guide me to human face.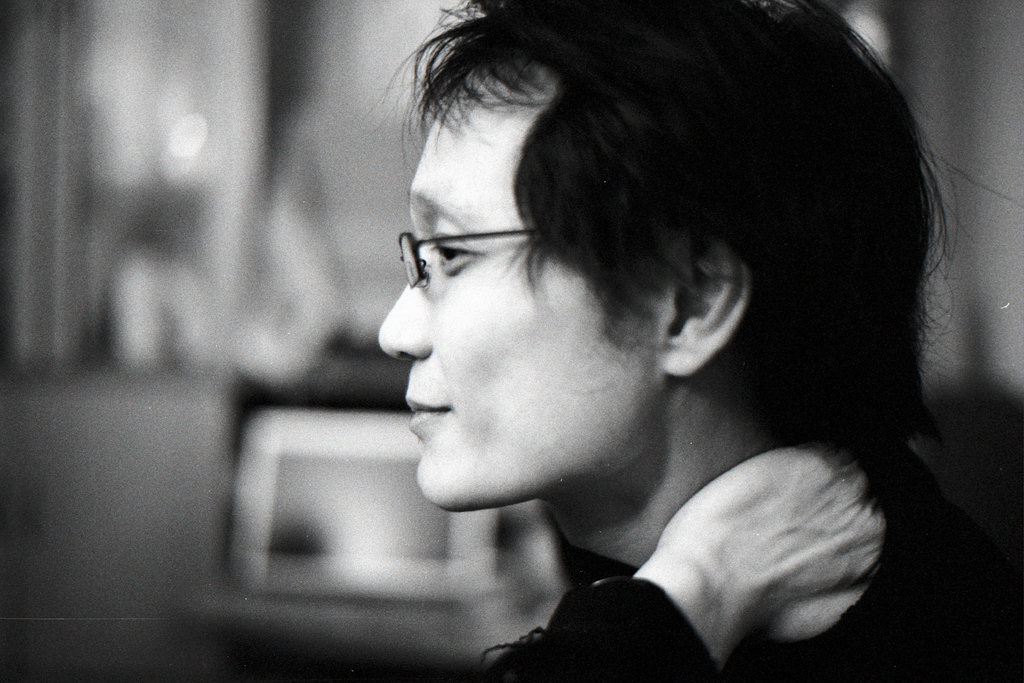
Guidance: {"x1": 380, "y1": 56, "x2": 671, "y2": 513}.
